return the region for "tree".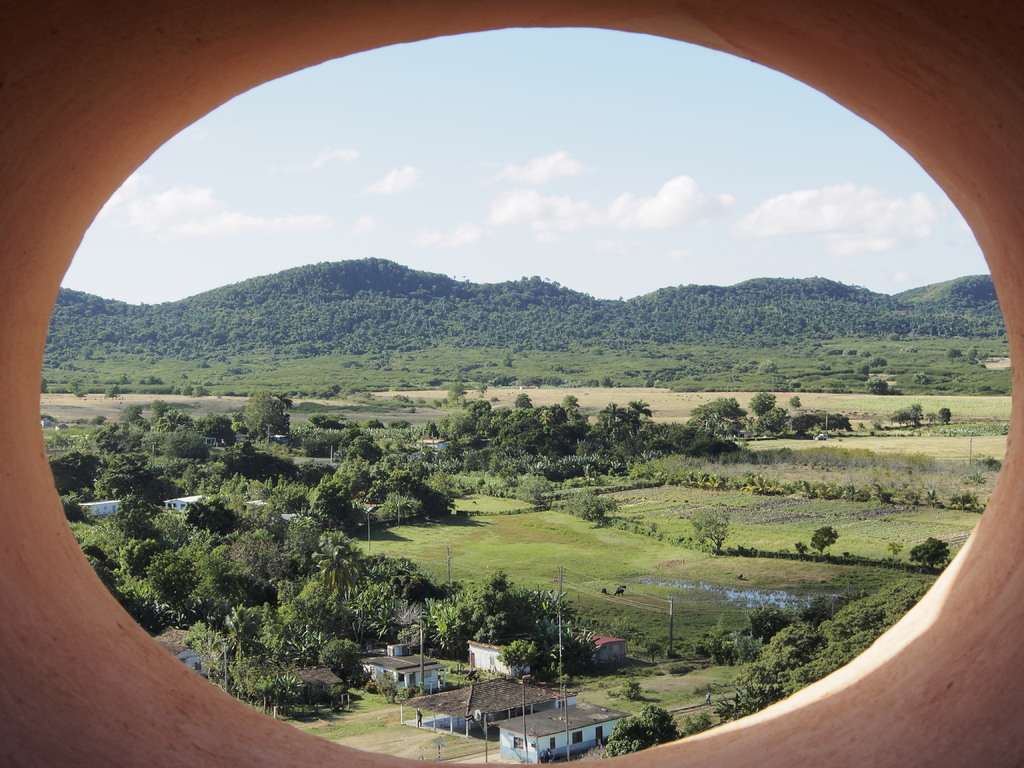
locate(789, 413, 821, 438).
